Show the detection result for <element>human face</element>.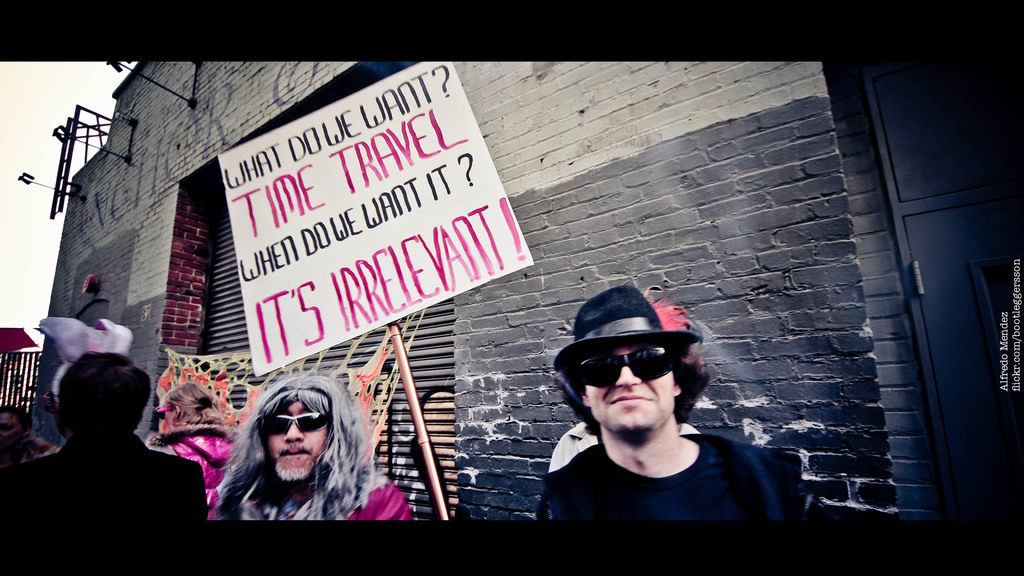
locate(586, 346, 674, 433).
